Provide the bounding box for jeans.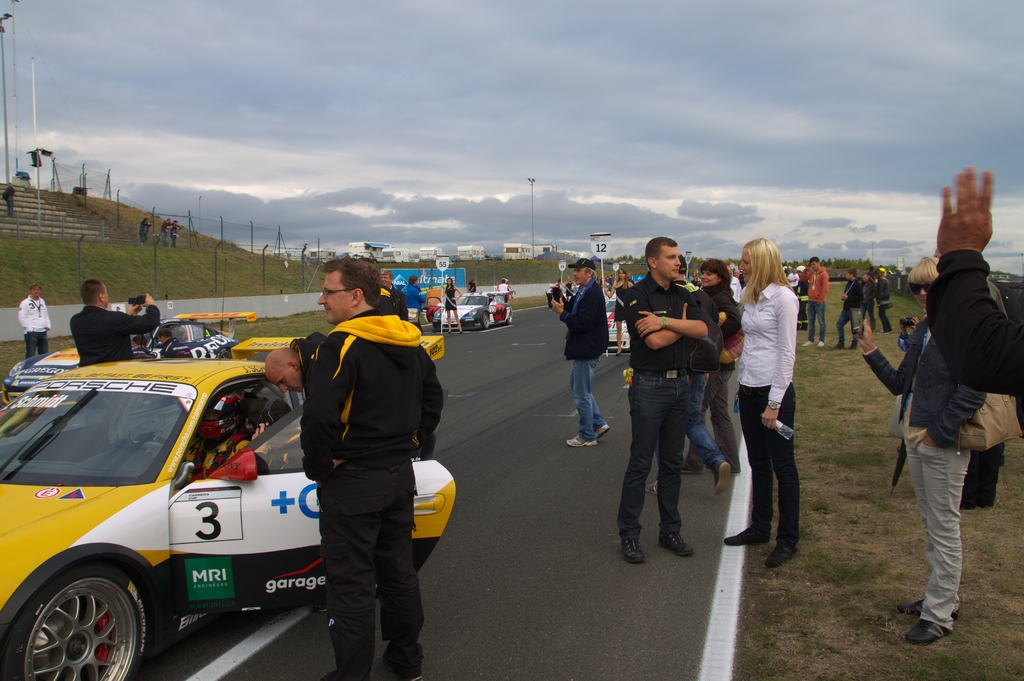
<box>687,378,729,472</box>.
